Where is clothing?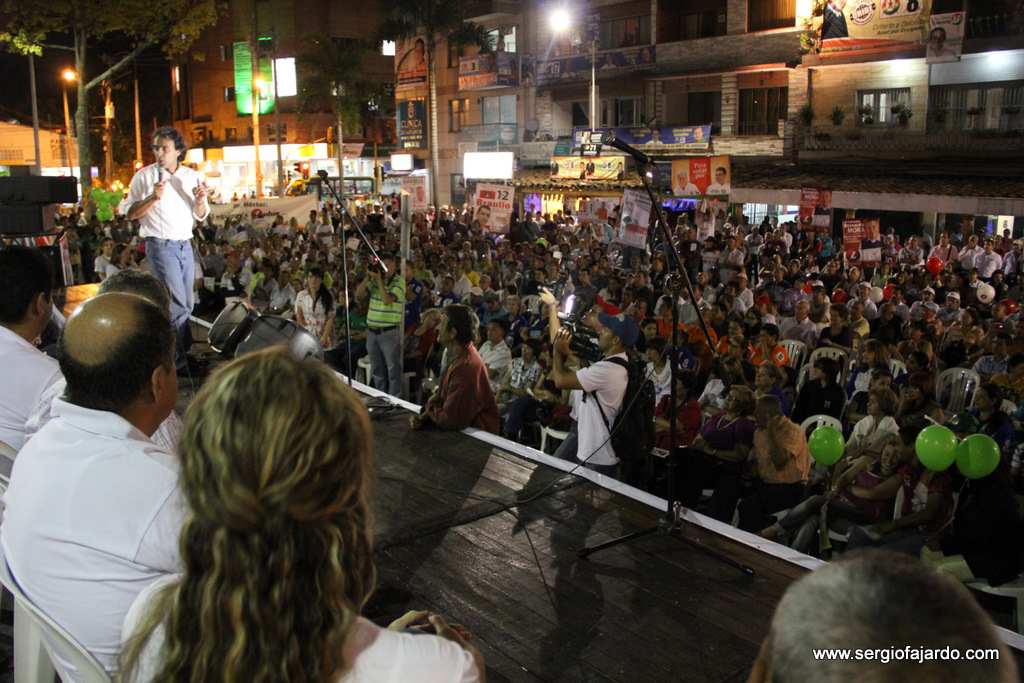
detection(19, 336, 189, 665).
